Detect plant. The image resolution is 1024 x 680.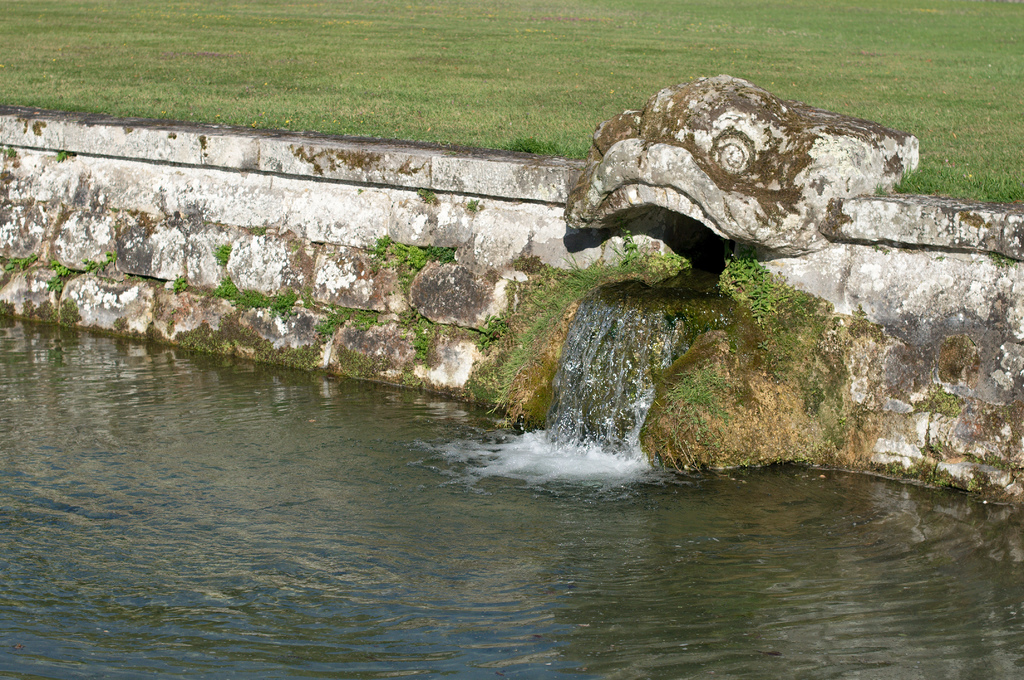
{"left": 0, "top": 0, "right": 1023, "bottom": 209}.
